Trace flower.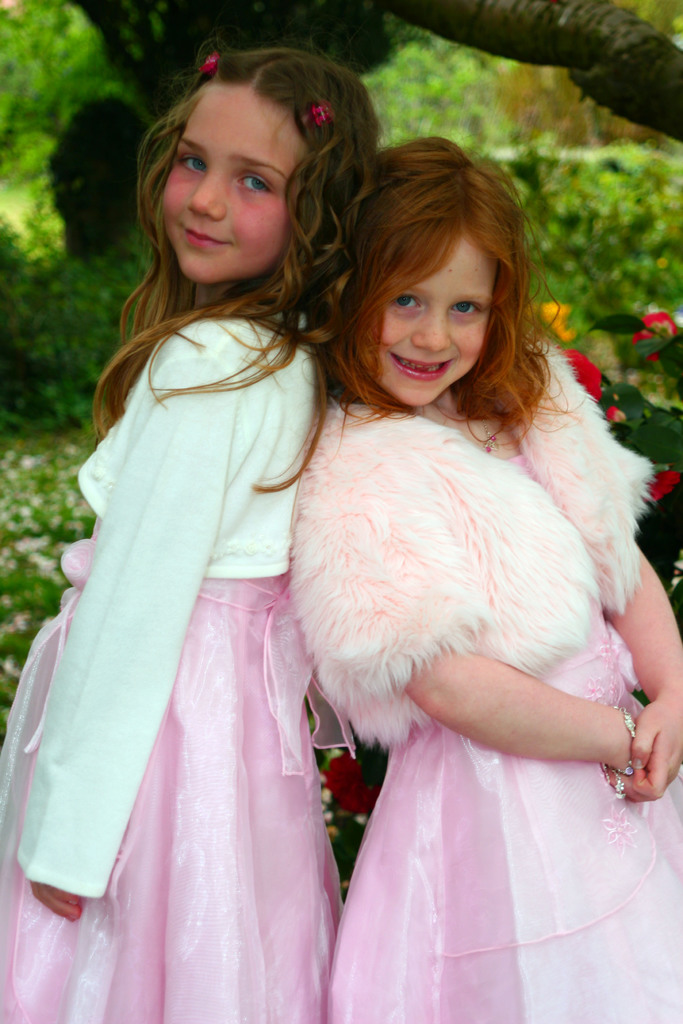
Traced to locate(641, 308, 678, 332).
